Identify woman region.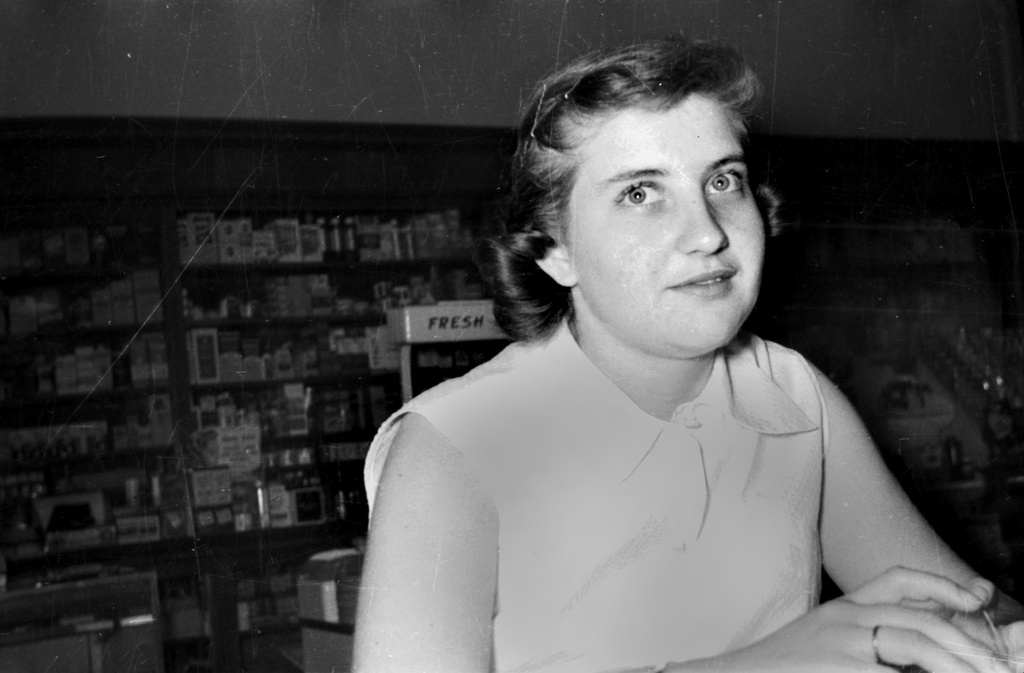
Region: crop(315, 66, 1009, 672).
